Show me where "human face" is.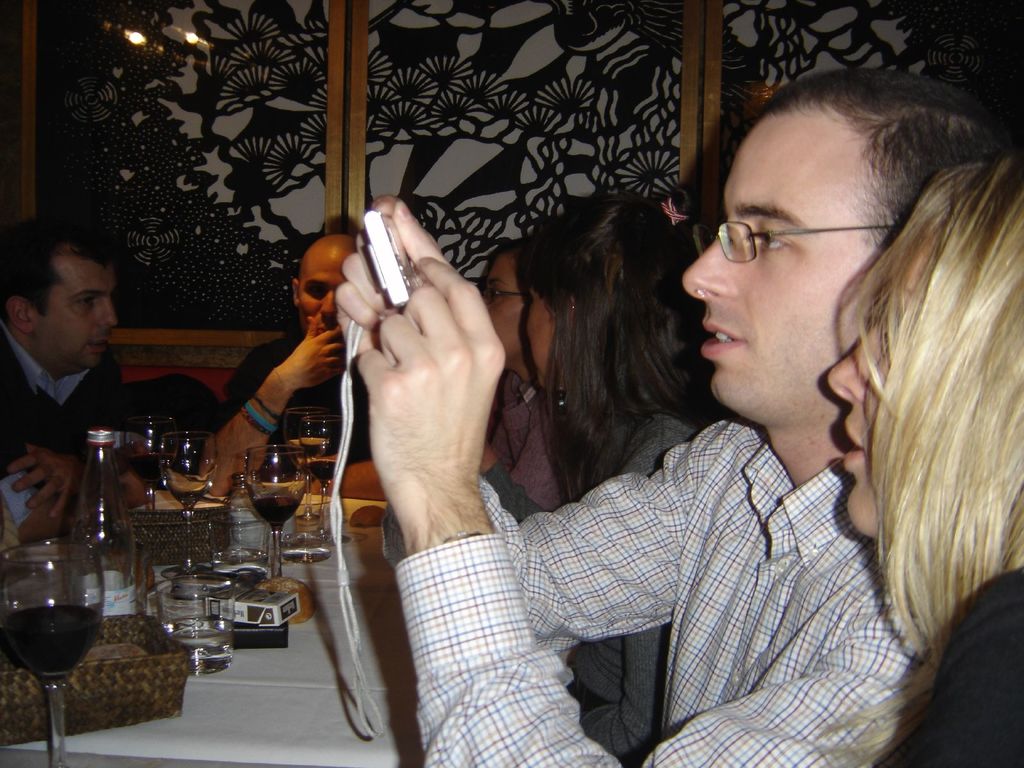
"human face" is at bbox(301, 250, 365, 332).
